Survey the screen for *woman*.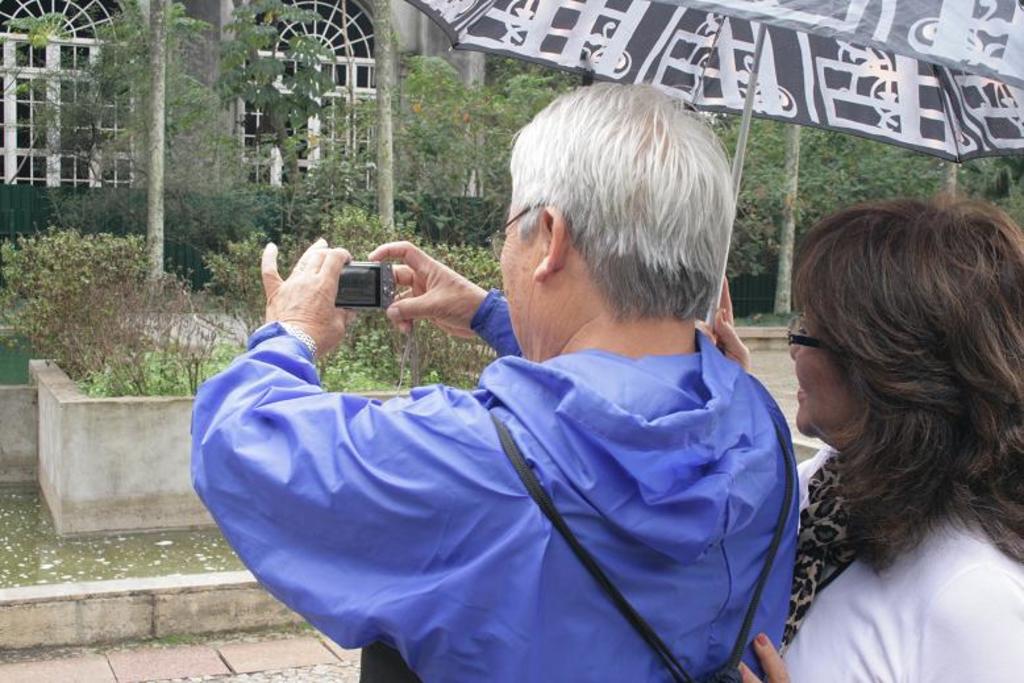
Survey found: [left=753, top=133, right=1023, bottom=667].
